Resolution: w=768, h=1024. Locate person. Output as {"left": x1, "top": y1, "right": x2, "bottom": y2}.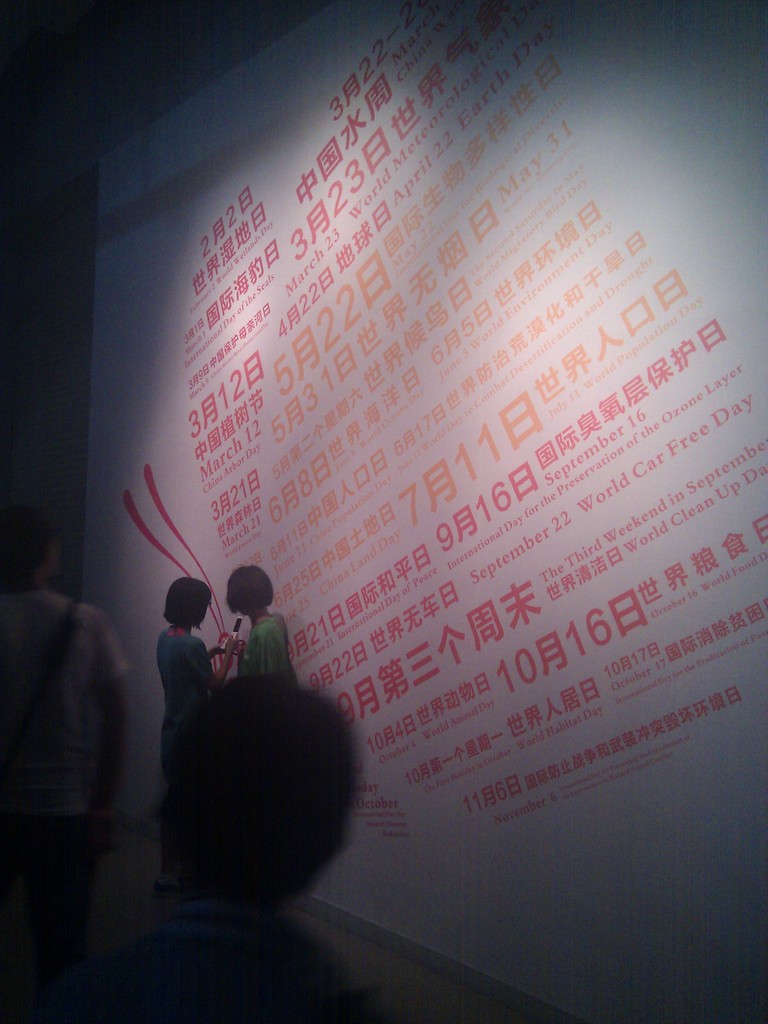
{"left": 212, "top": 566, "right": 290, "bottom": 714}.
